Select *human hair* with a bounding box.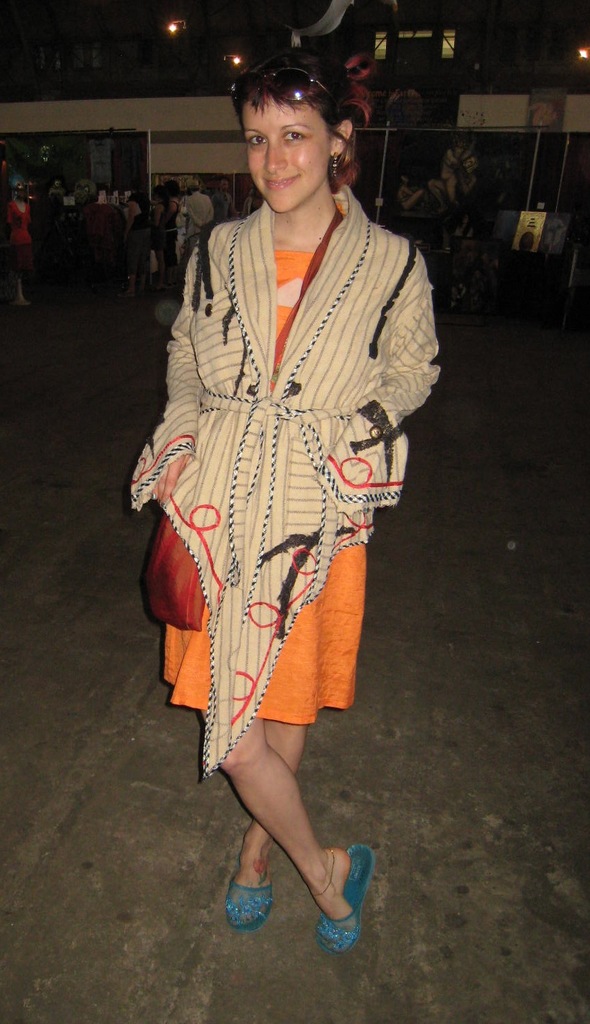
x1=128, y1=189, x2=145, y2=215.
